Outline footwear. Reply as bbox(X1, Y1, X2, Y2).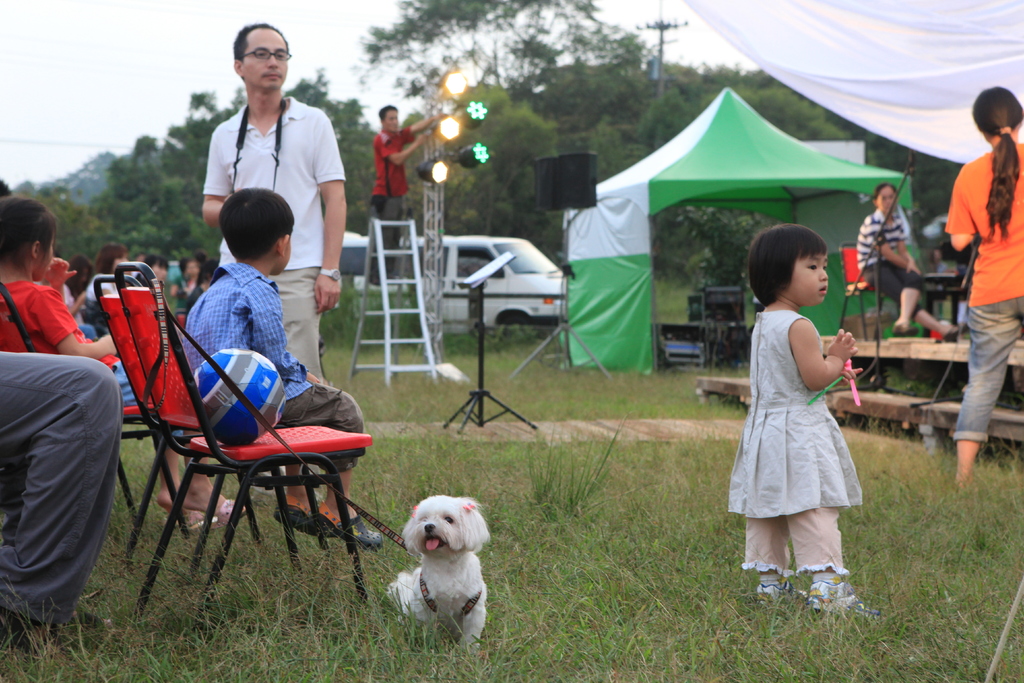
bbox(164, 509, 208, 533).
